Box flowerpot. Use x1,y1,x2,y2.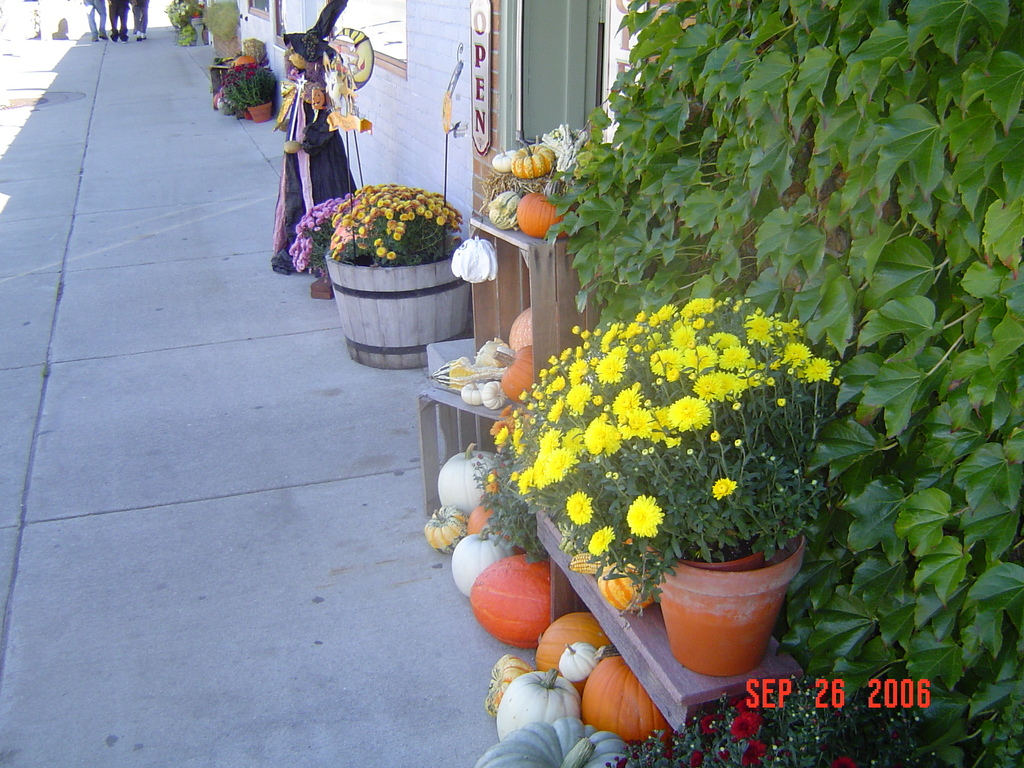
648,534,808,676.
